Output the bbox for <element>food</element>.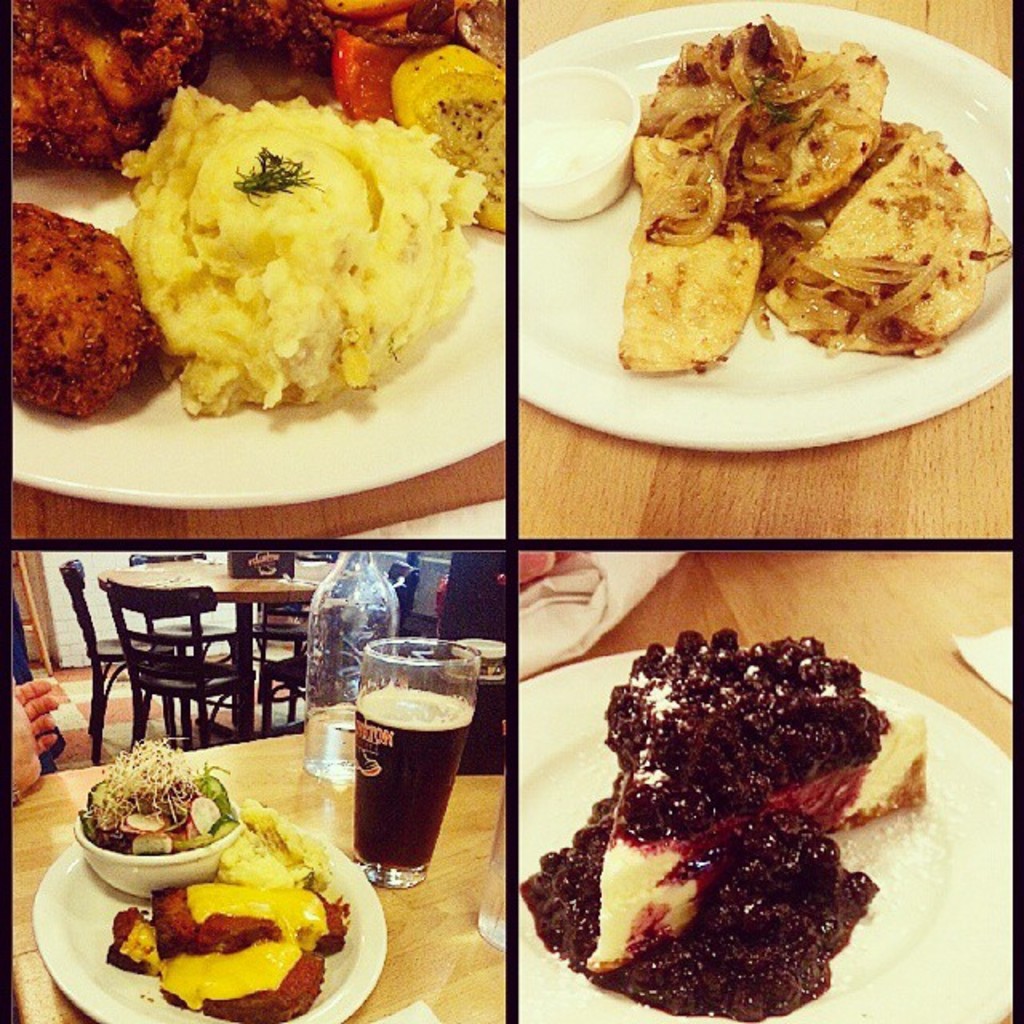
BBox(618, 10, 1016, 374).
